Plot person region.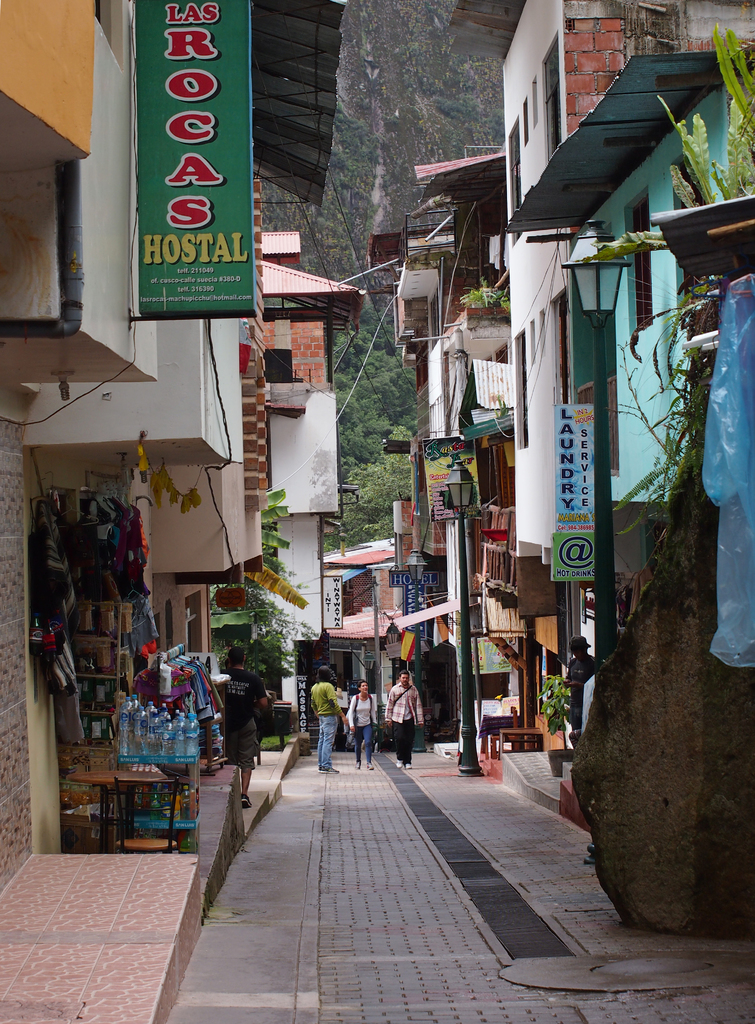
Plotted at [561, 634, 597, 748].
